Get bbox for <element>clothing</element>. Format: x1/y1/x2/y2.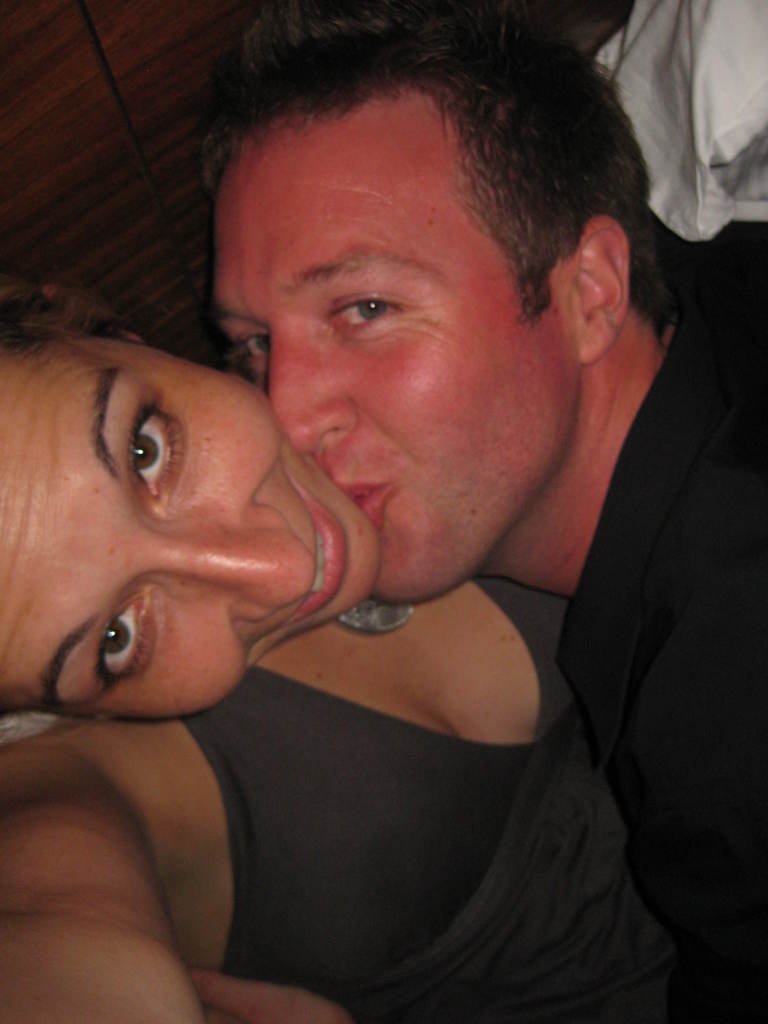
205/568/708/1023.
